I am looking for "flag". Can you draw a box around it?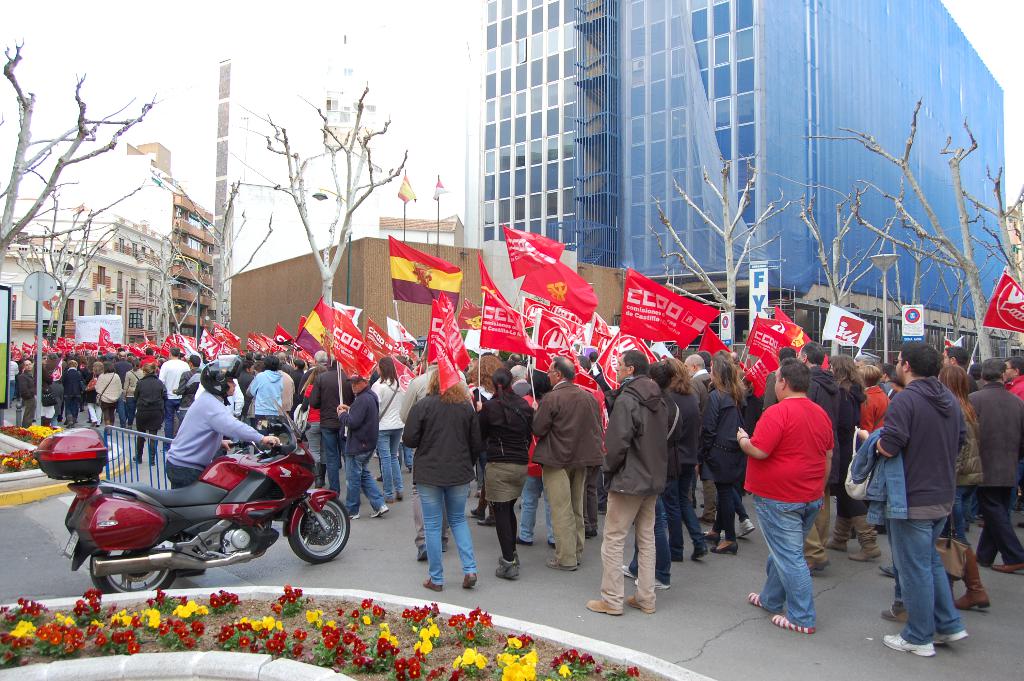
Sure, the bounding box is locate(92, 322, 107, 356).
